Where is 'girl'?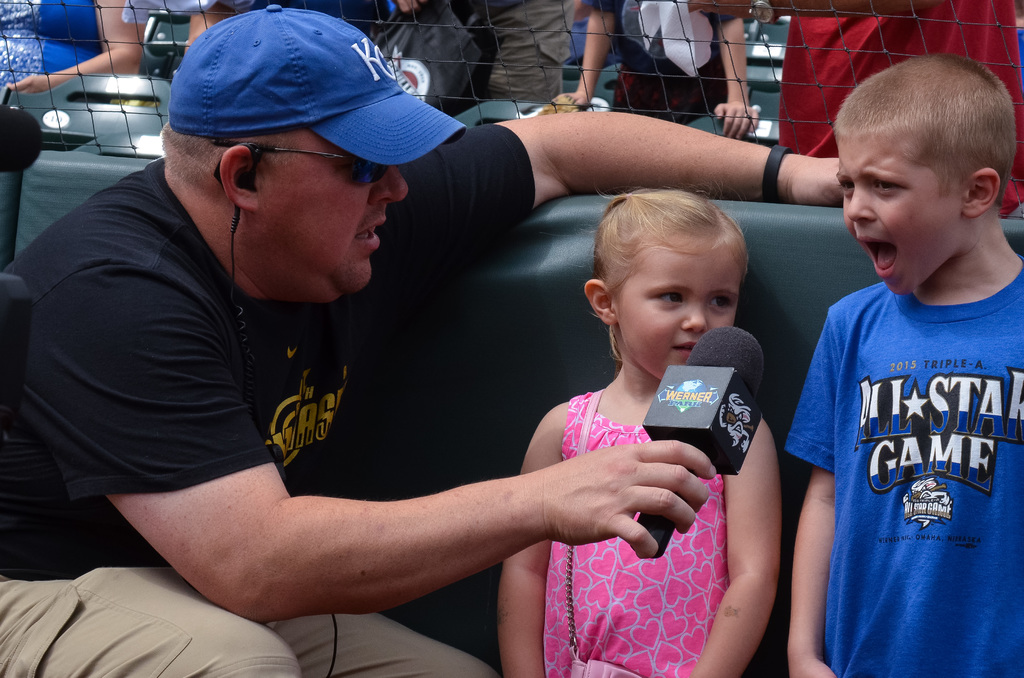
(491, 186, 787, 677).
